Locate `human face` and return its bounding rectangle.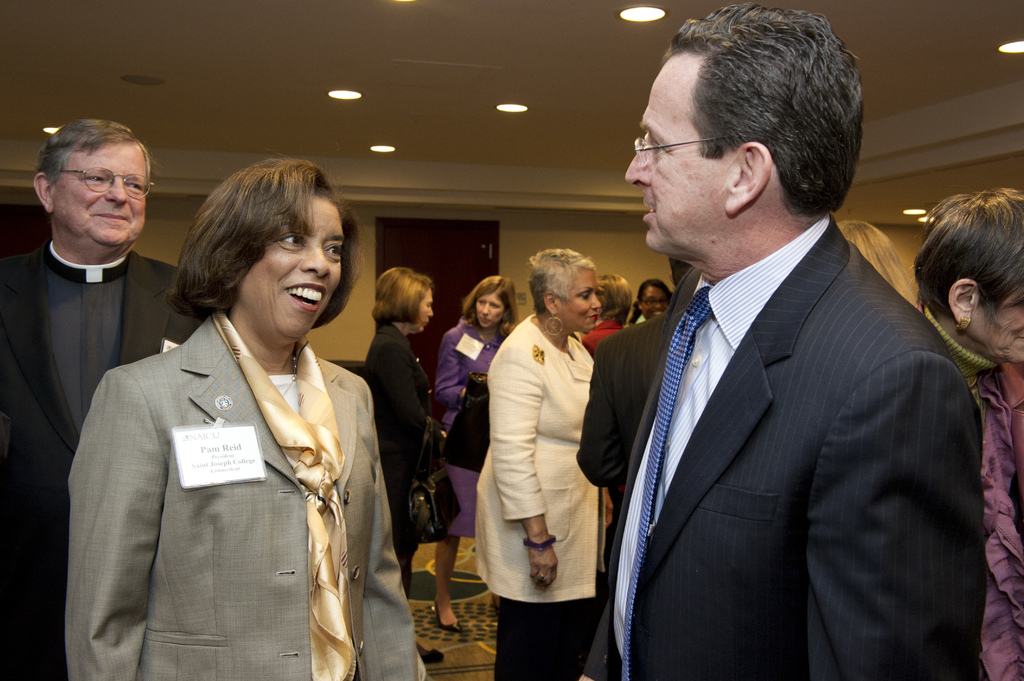
bbox=(560, 267, 598, 335).
